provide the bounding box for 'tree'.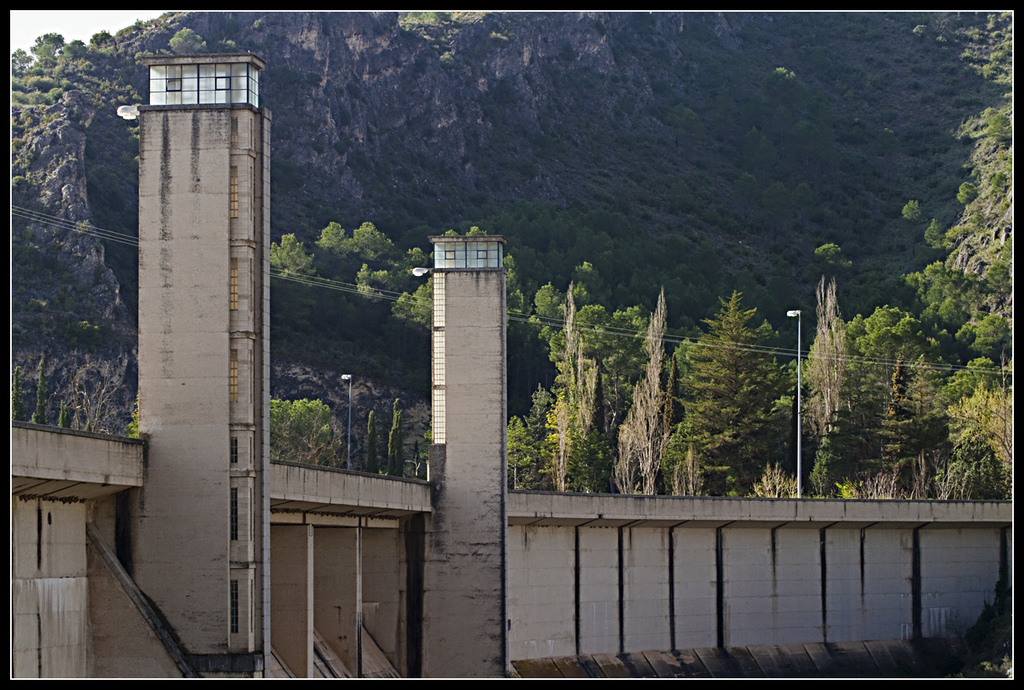
box(71, 358, 141, 437).
